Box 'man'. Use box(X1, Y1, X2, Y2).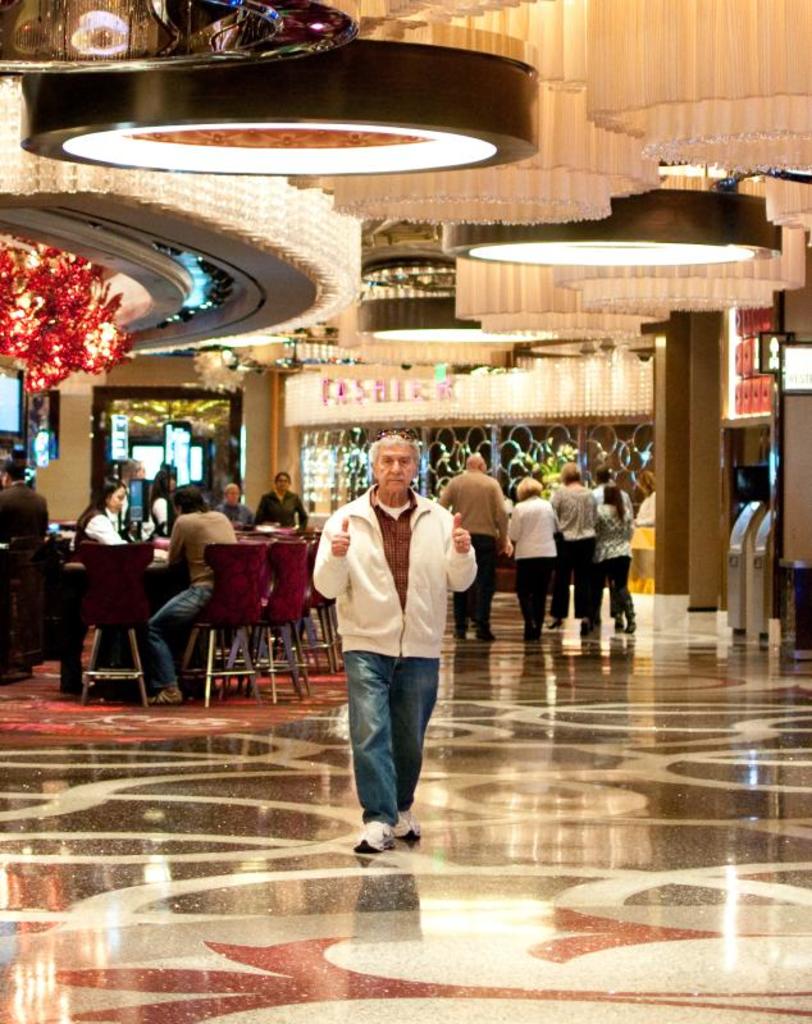
box(0, 466, 42, 549).
